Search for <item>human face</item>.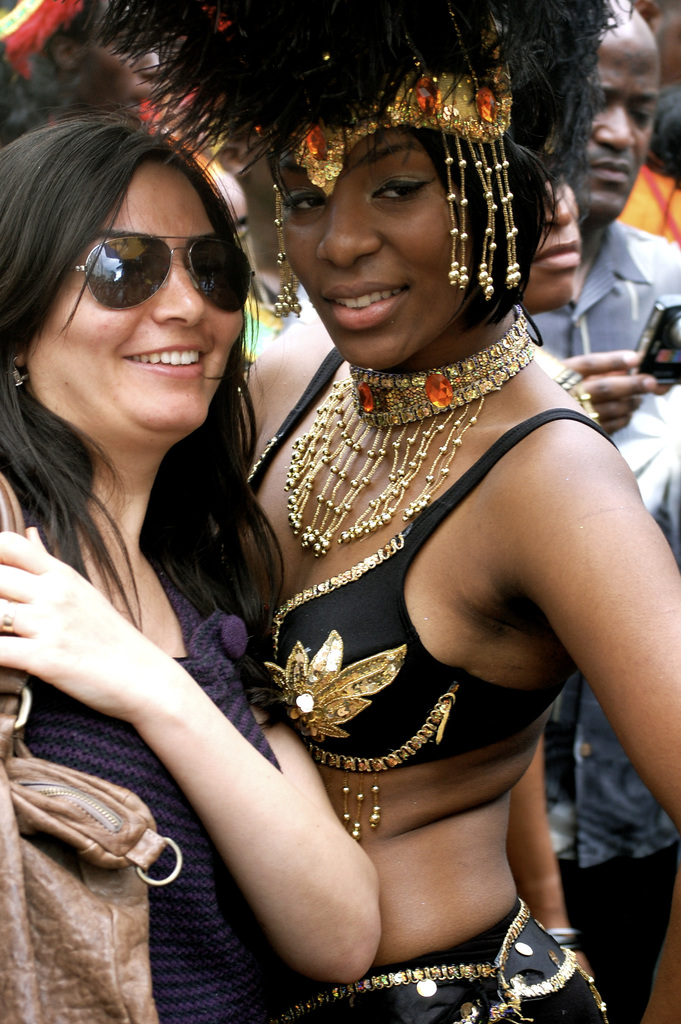
Found at l=33, t=160, r=249, b=445.
